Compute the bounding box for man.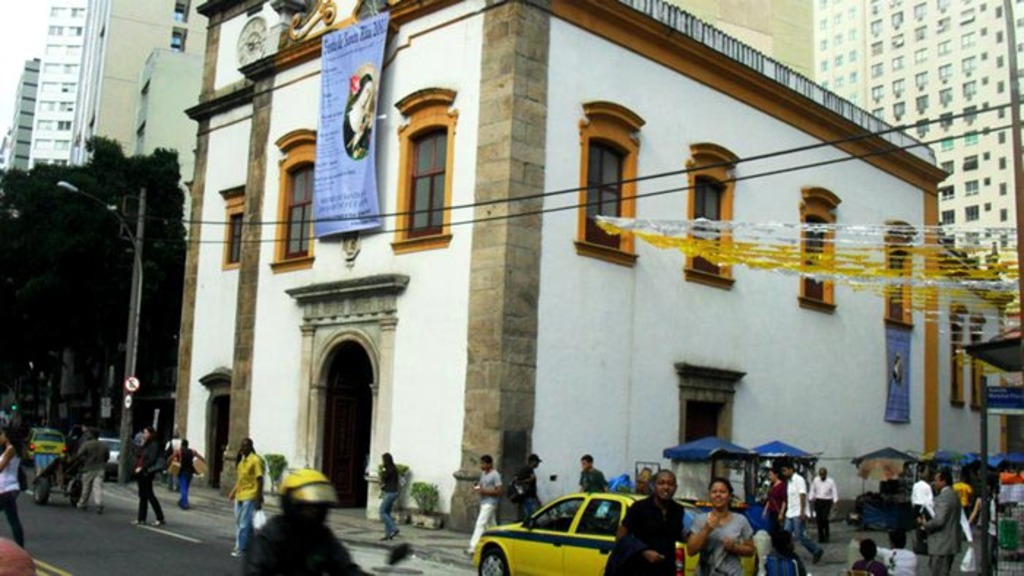
<bbox>809, 466, 837, 539</bbox>.
